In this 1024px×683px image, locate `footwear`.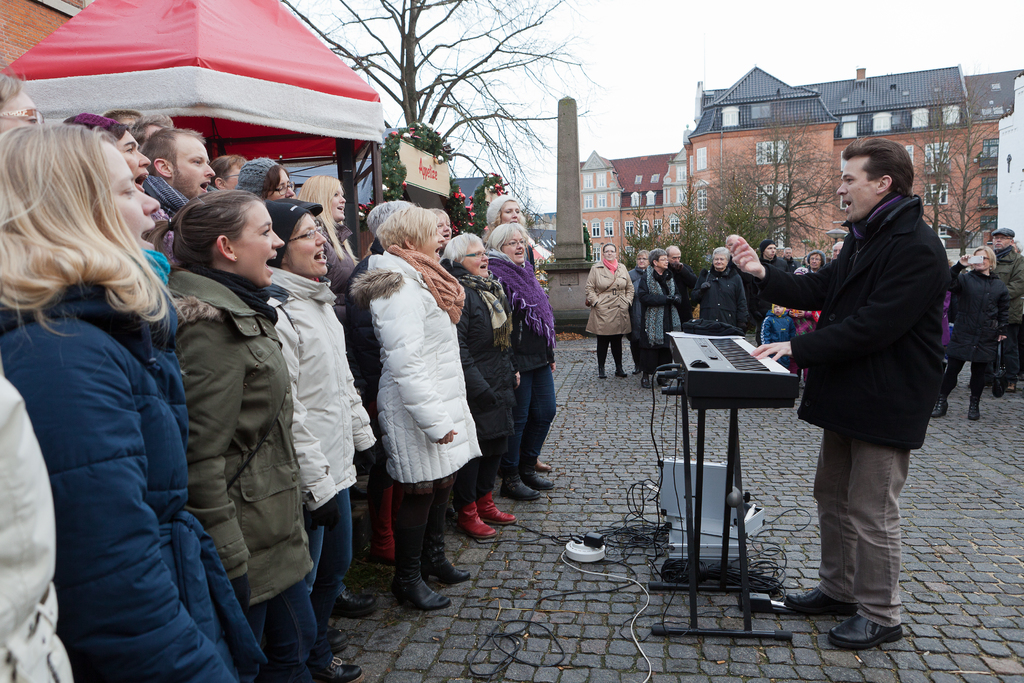
Bounding box: region(638, 374, 651, 389).
